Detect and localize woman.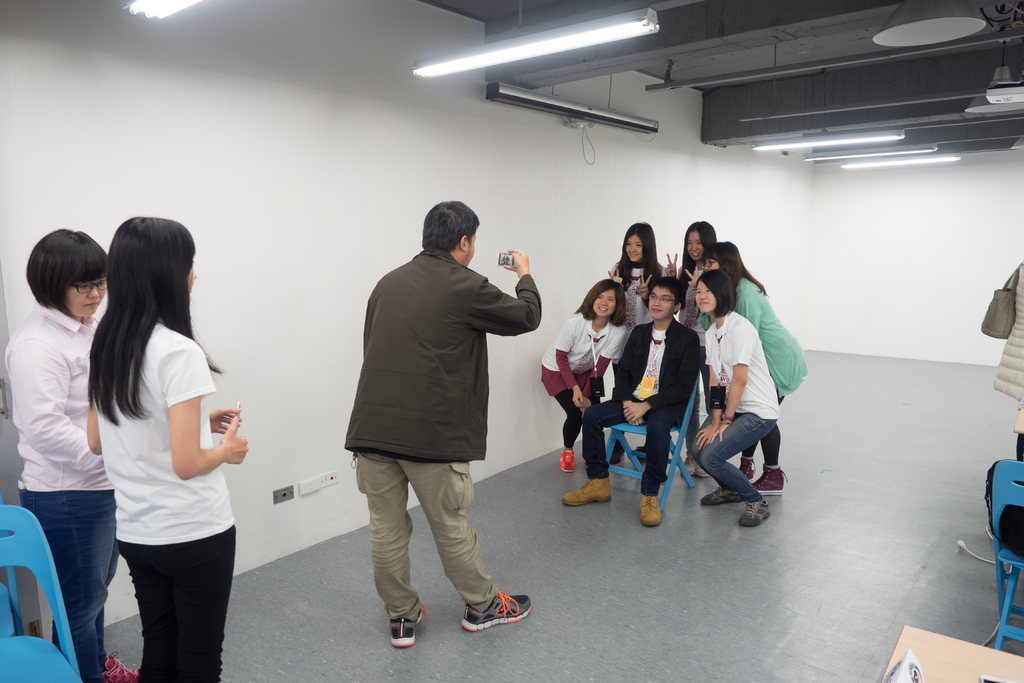
Localized at (left=63, top=210, right=250, bottom=682).
